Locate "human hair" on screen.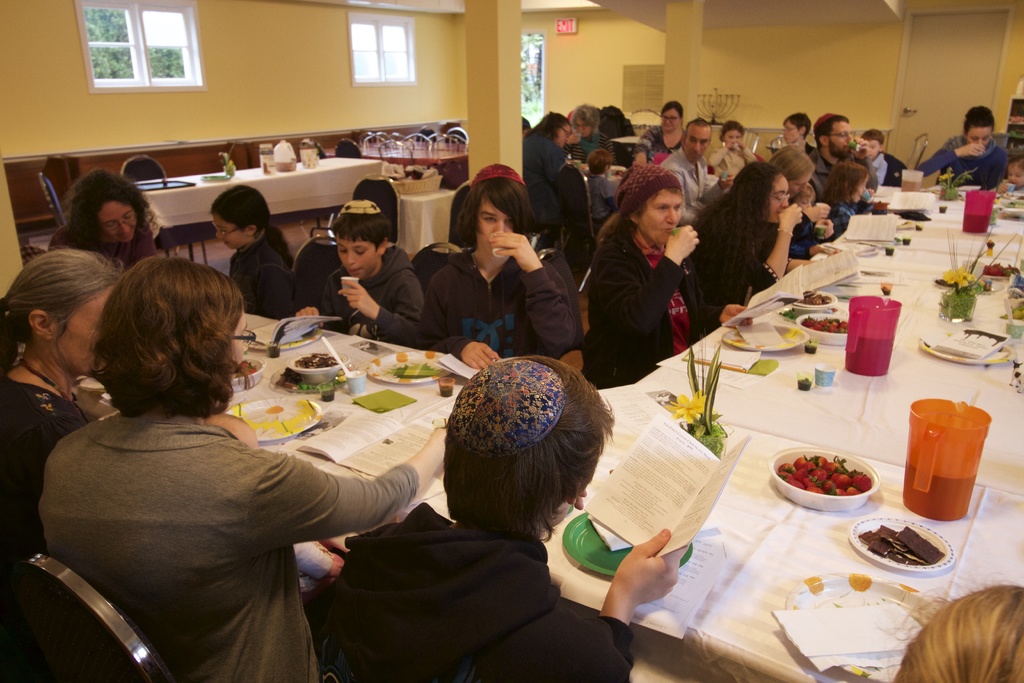
On screen at locate(863, 129, 885, 148).
